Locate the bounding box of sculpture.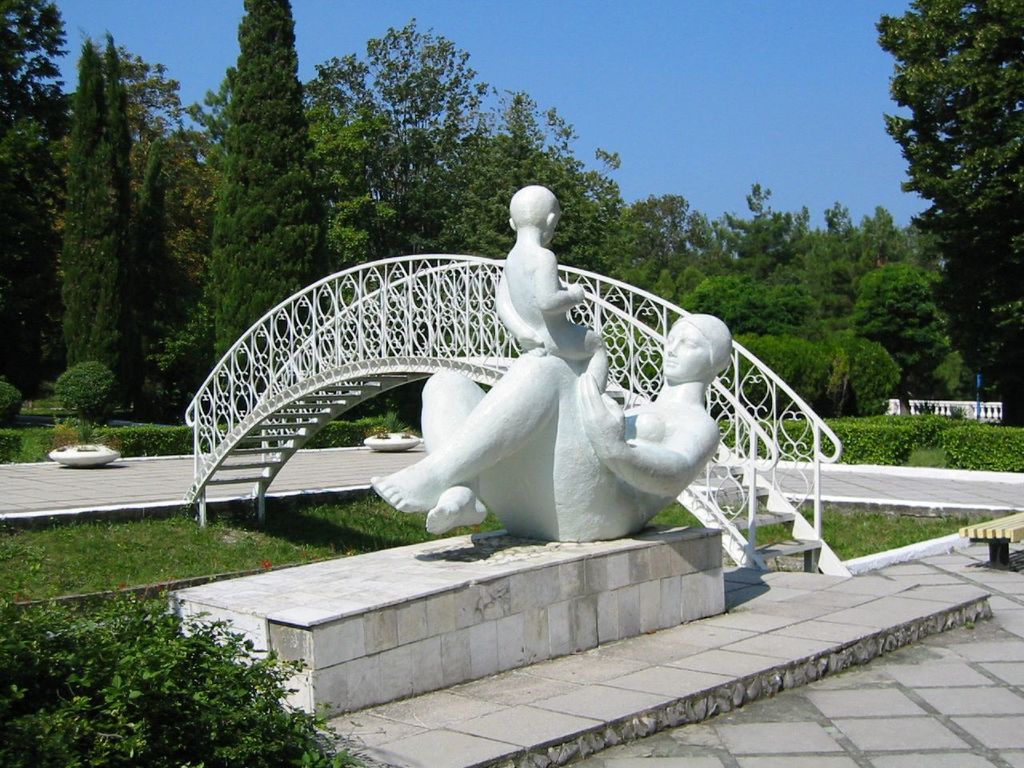
Bounding box: crop(371, 184, 730, 543).
